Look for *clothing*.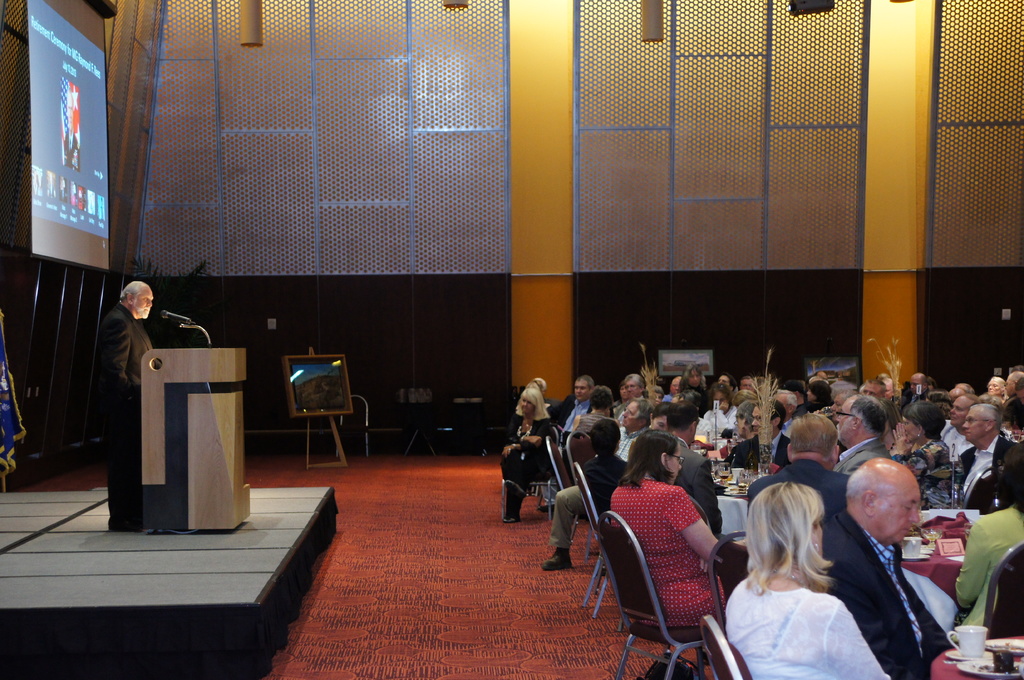
Found: bbox=(550, 423, 653, 546).
